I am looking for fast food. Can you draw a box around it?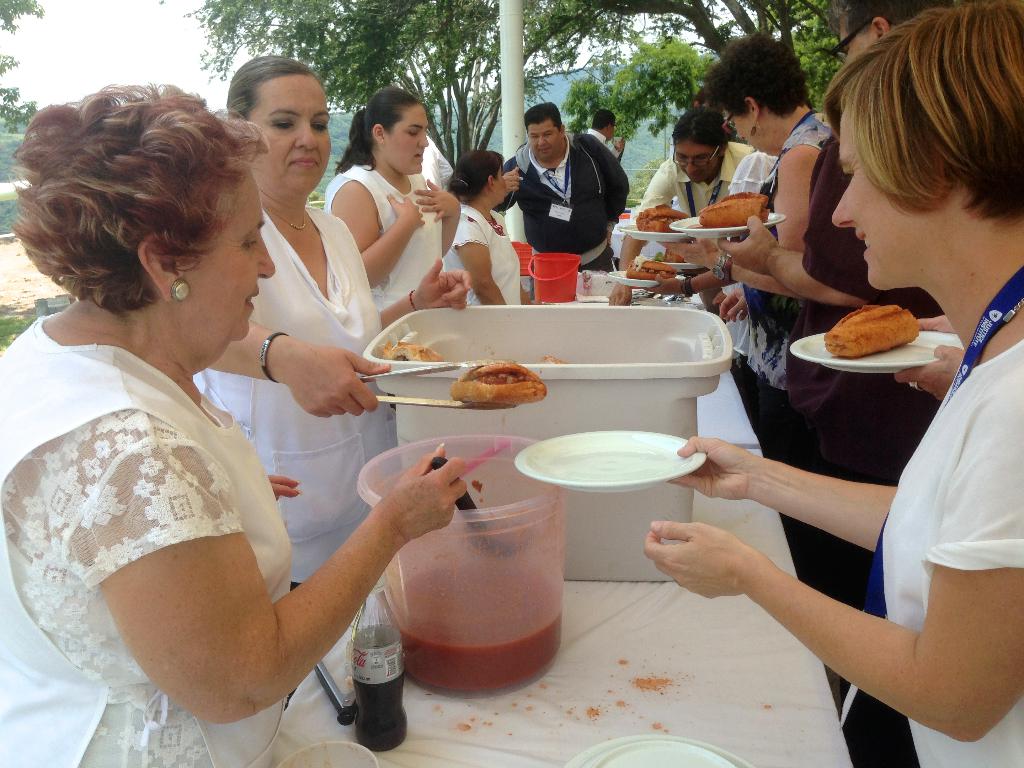
Sure, the bounding box is BBox(700, 191, 769, 227).
